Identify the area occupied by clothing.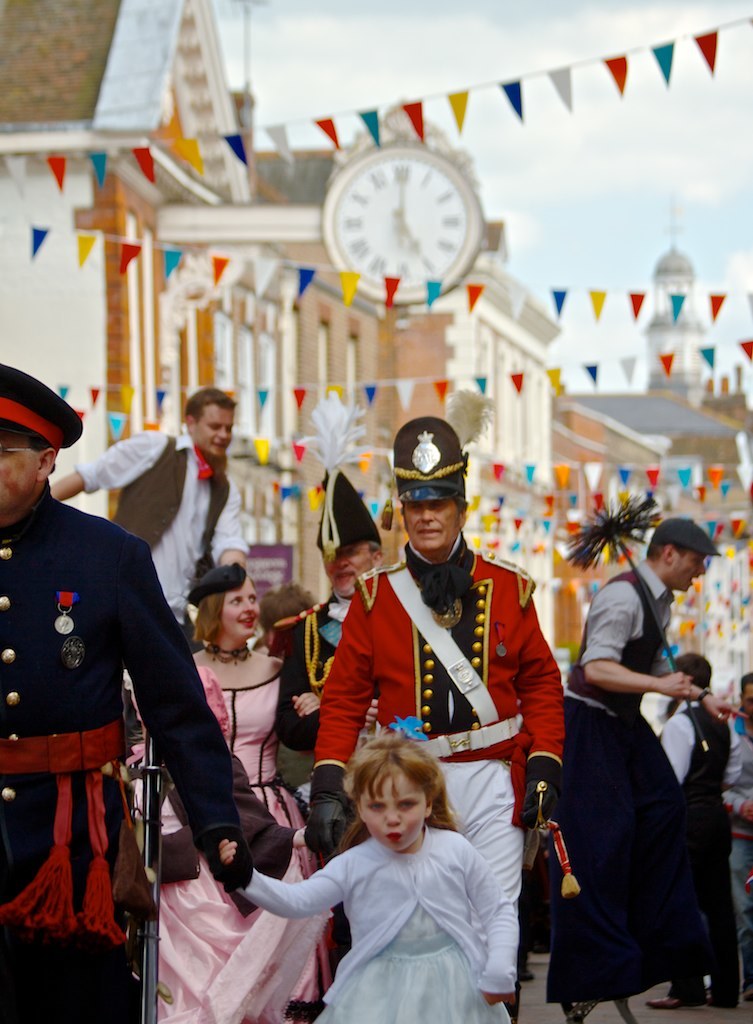
Area: detection(64, 416, 250, 657).
